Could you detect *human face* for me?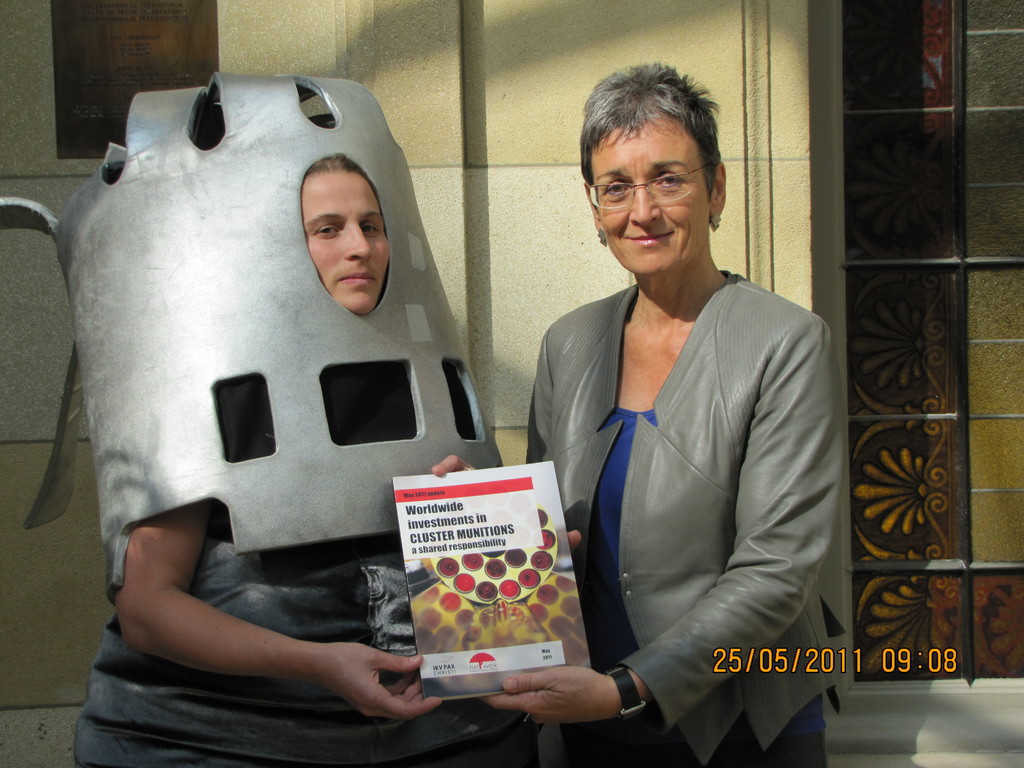
Detection result: 304/176/388/315.
